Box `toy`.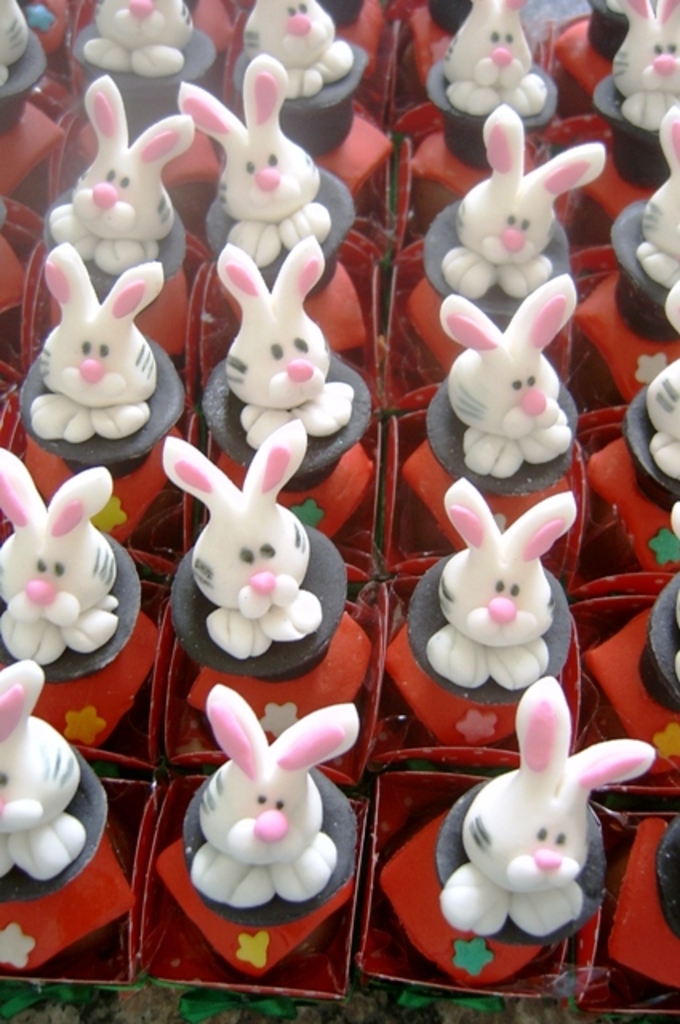
select_region(211, 242, 354, 448).
